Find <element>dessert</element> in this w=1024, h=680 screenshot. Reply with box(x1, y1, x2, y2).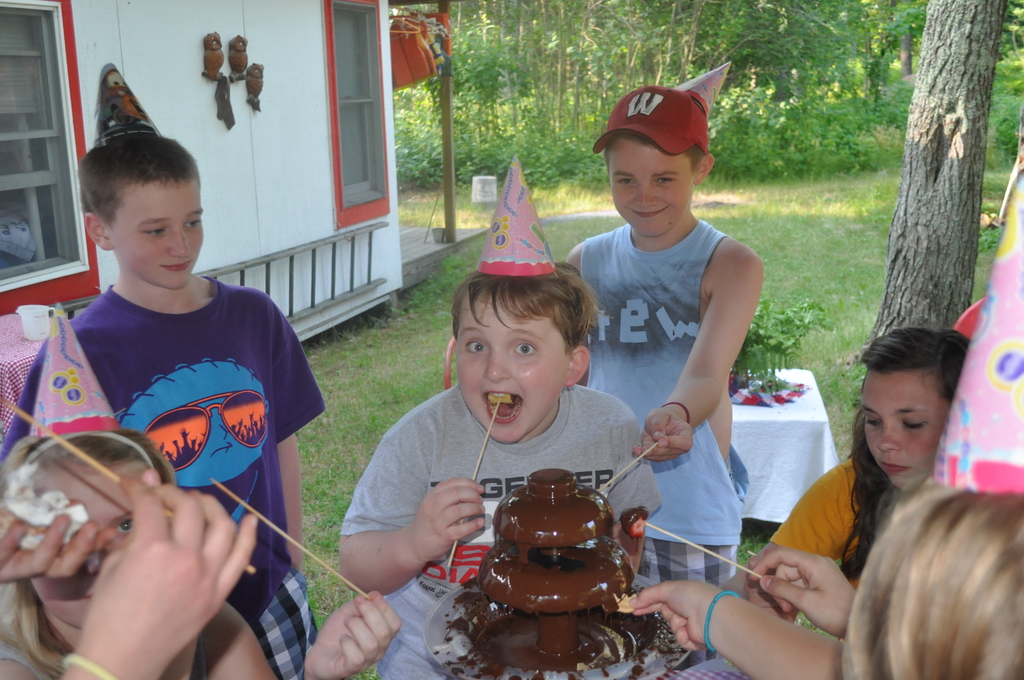
box(459, 505, 655, 662).
